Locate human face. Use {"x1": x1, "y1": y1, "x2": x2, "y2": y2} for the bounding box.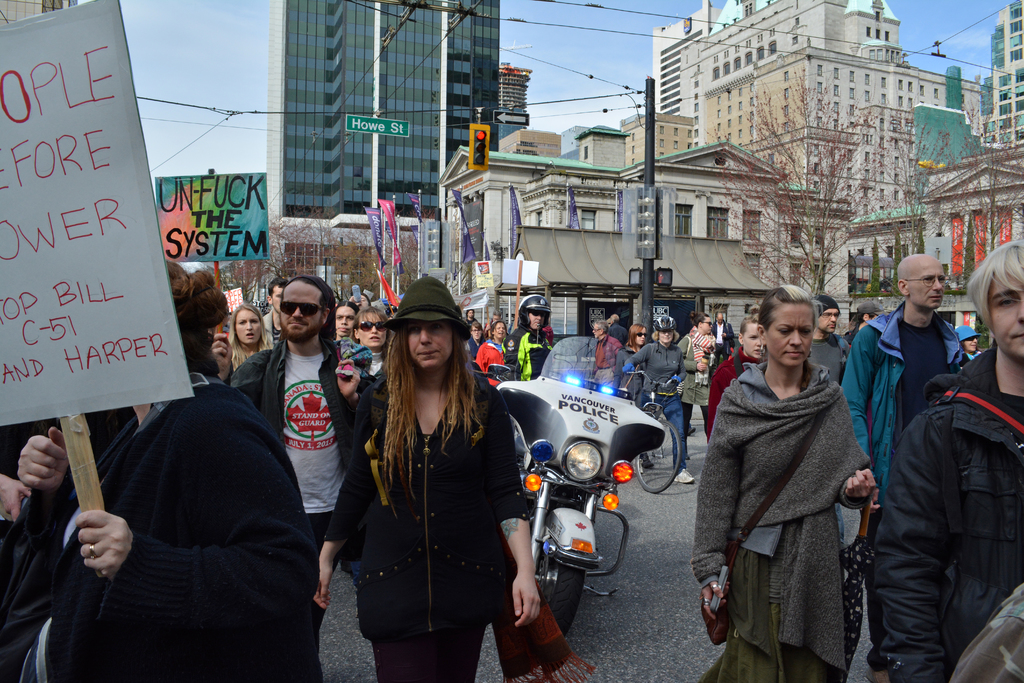
{"x1": 744, "y1": 322, "x2": 761, "y2": 362}.
